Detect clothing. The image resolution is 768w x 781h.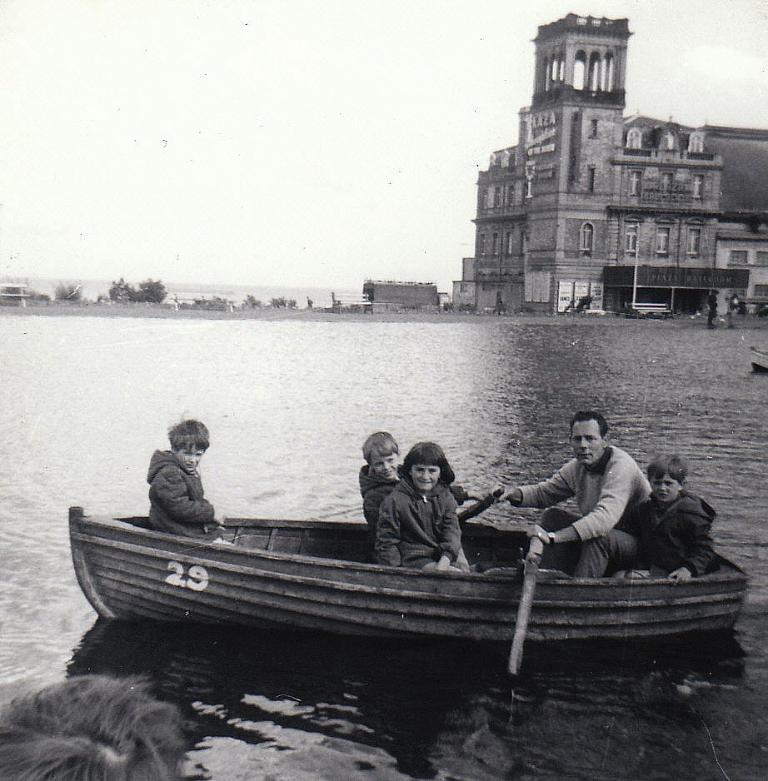
{"left": 624, "top": 487, "right": 716, "bottom": 572}.
